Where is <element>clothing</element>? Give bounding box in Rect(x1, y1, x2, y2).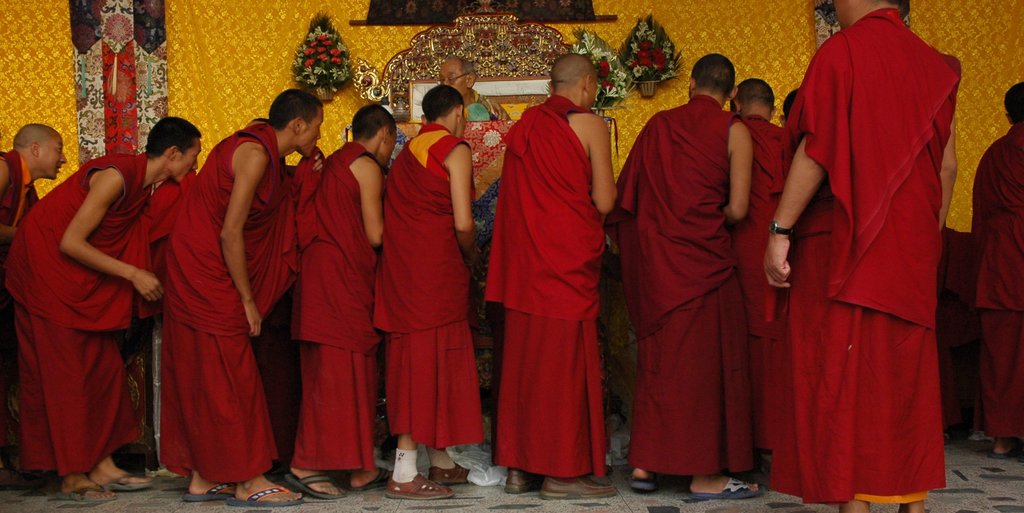
Rect(132, 108, 301, 481).
